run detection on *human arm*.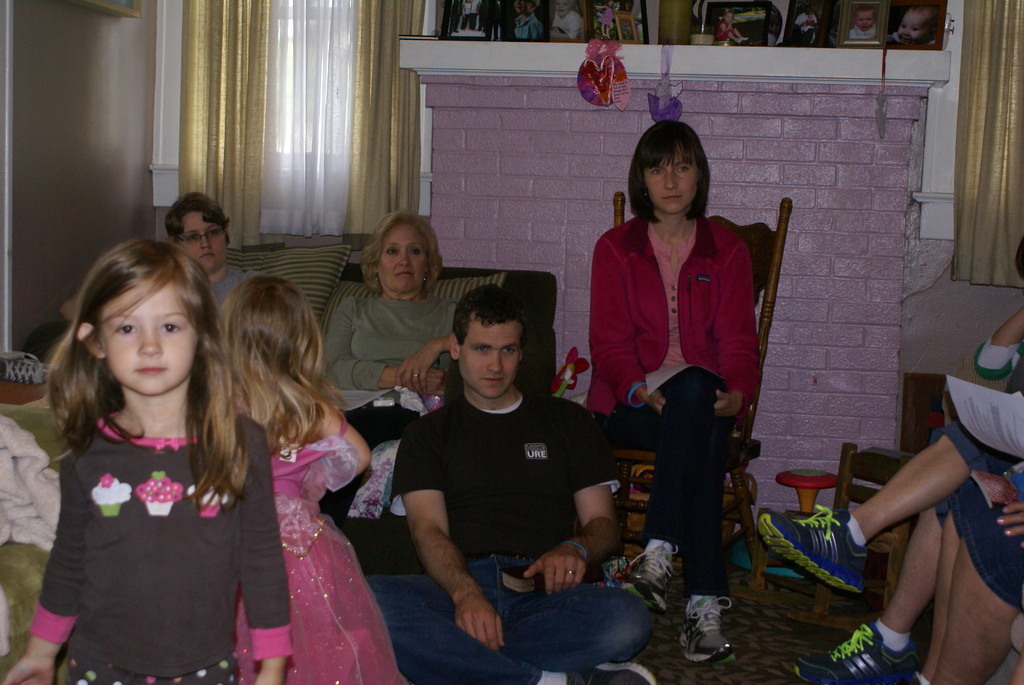
Result: (x1=516, y1=404, x2=623, y2=599).
